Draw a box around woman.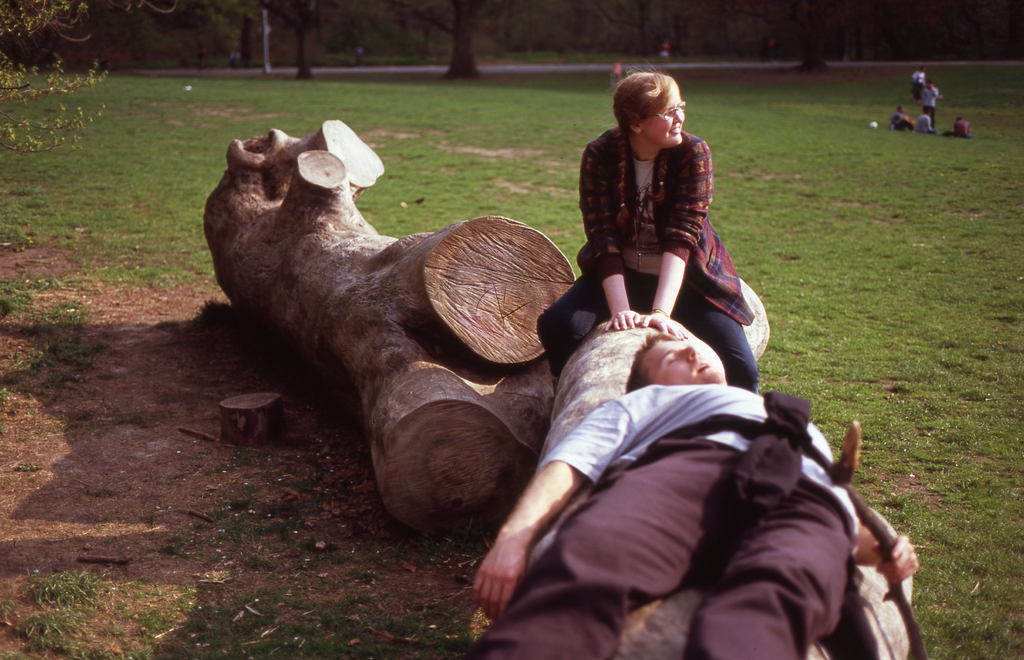
<box>540,63,764,393</box>.
